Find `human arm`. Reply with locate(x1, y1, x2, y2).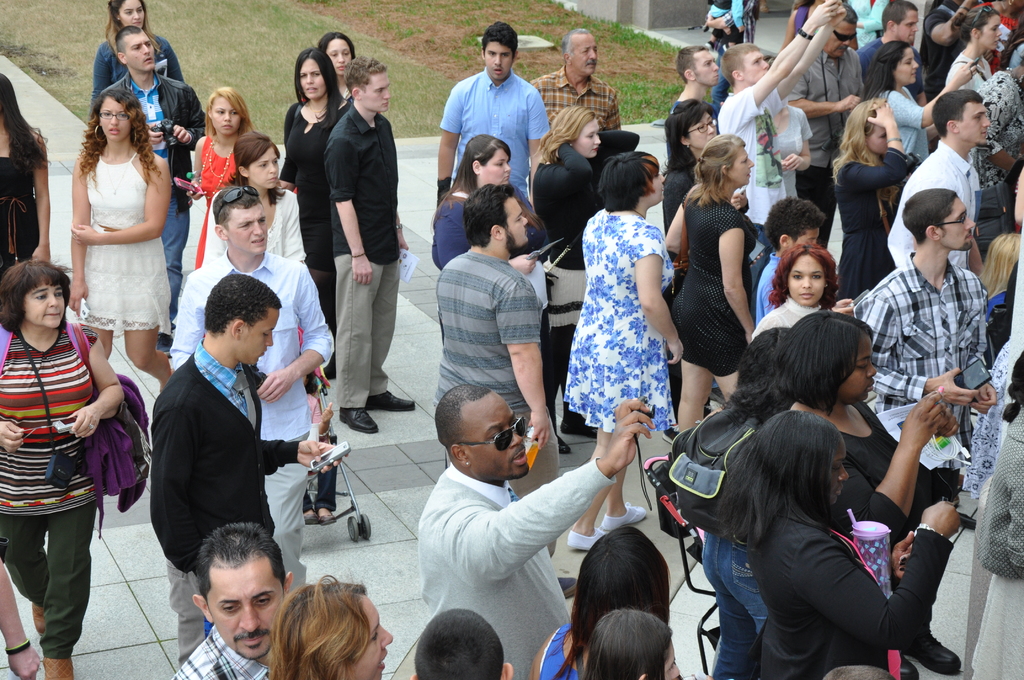
locate(332, 140, 371, 284).
